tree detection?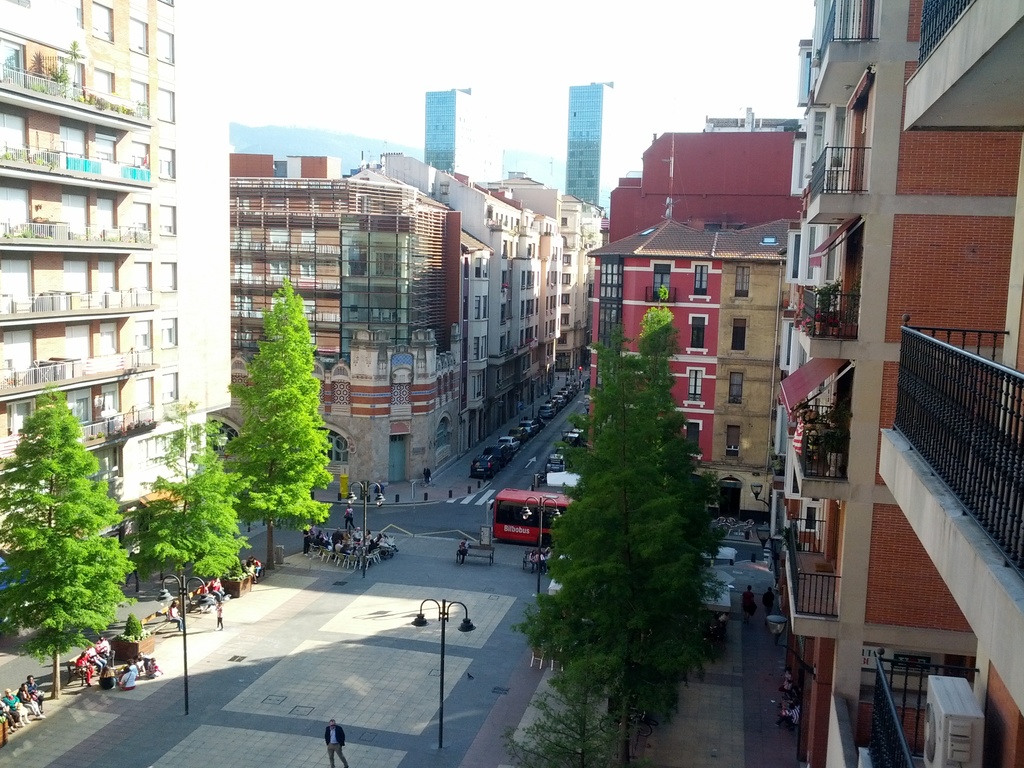
[left=139, top=399, right=258, bottom=620]
